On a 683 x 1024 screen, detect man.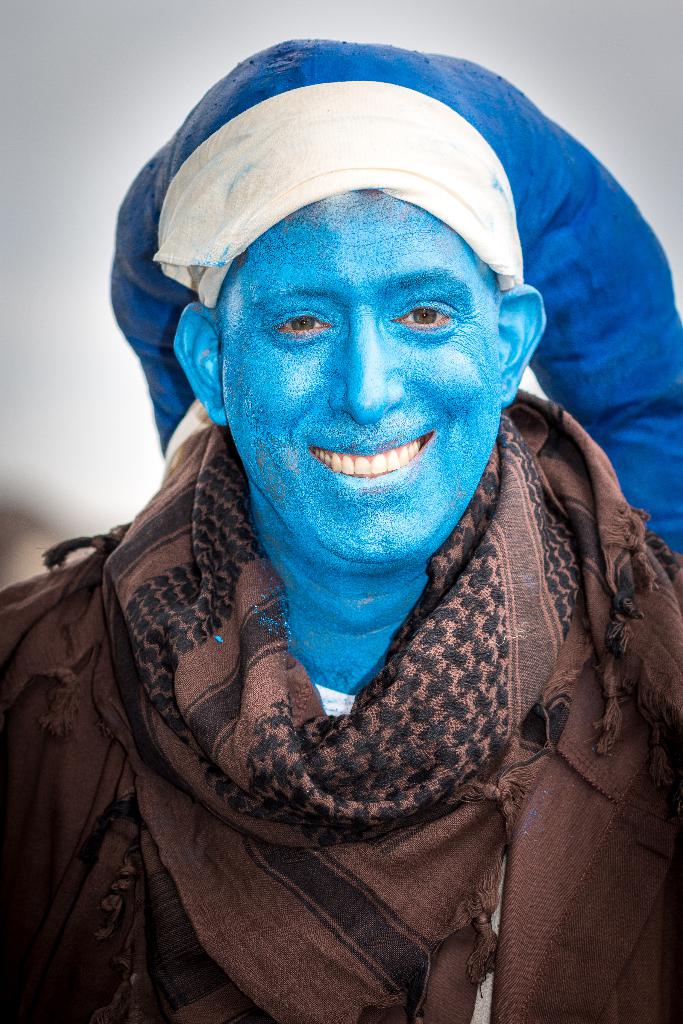
<box>0,40,682,1023</box>.
